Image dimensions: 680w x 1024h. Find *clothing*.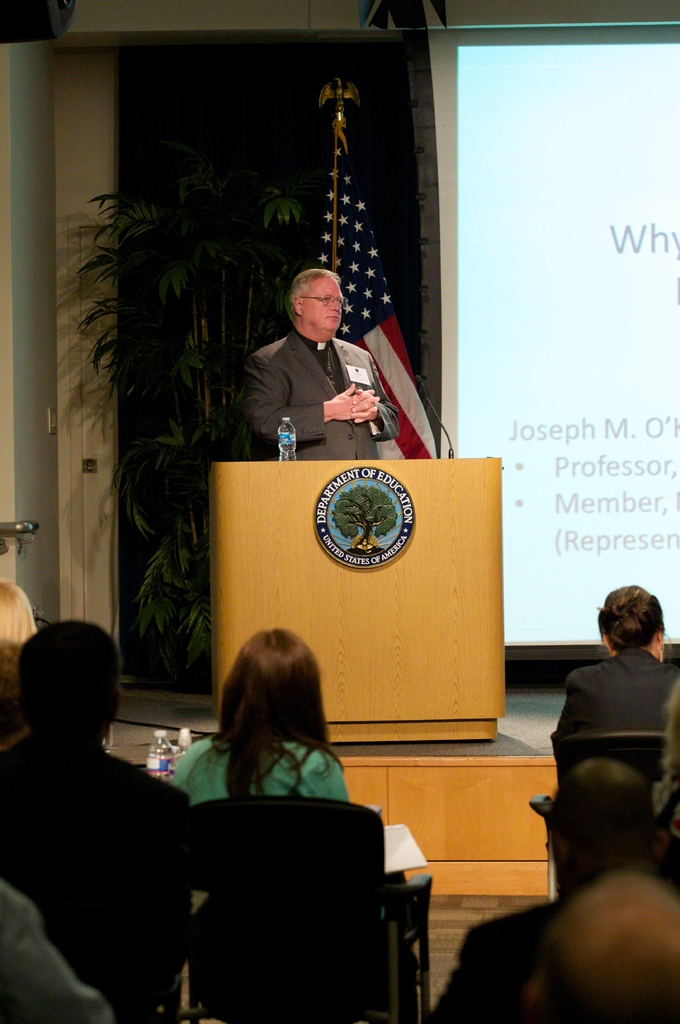
170,735,353,810.
